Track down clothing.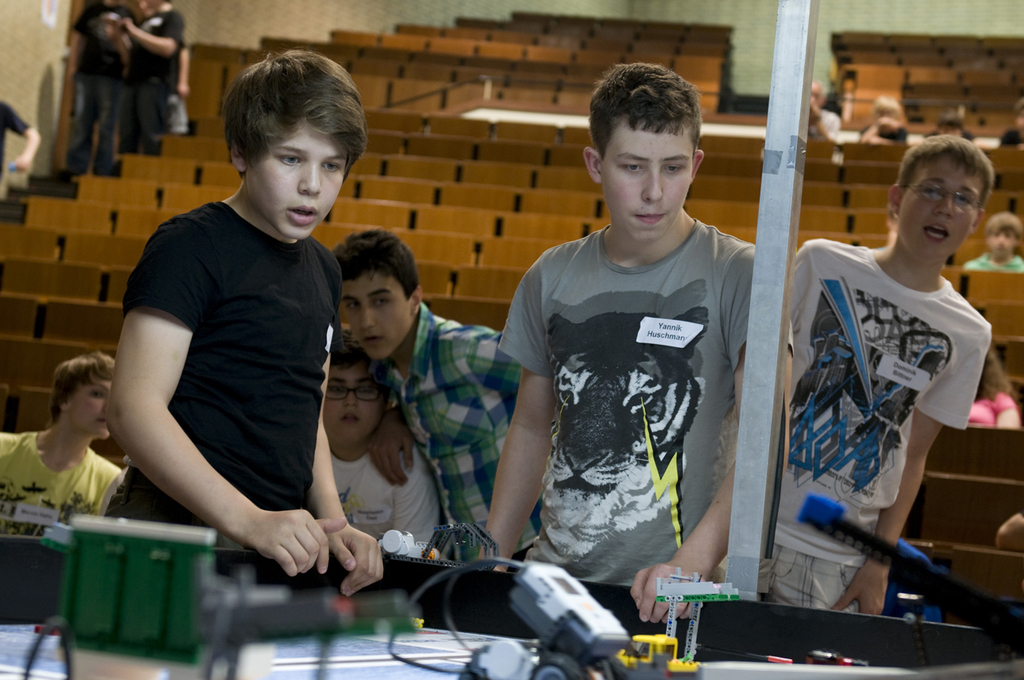
Tracked to 763:237:1000:609.
